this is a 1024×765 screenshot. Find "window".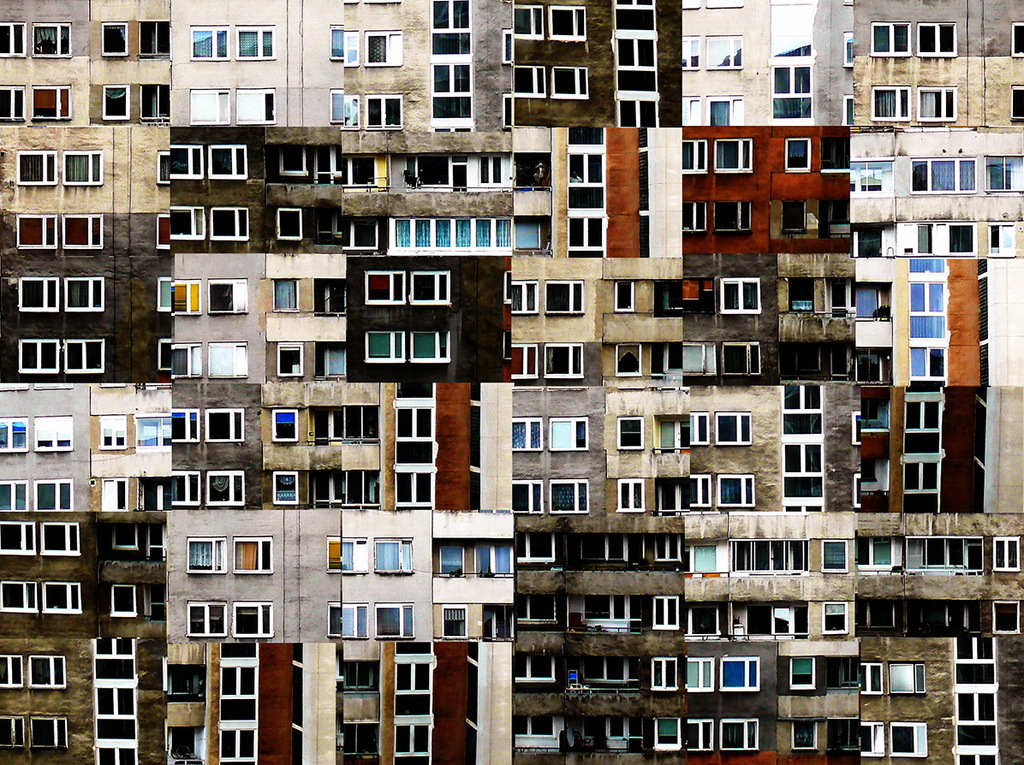
Bounding box: 10:213:58:246.
